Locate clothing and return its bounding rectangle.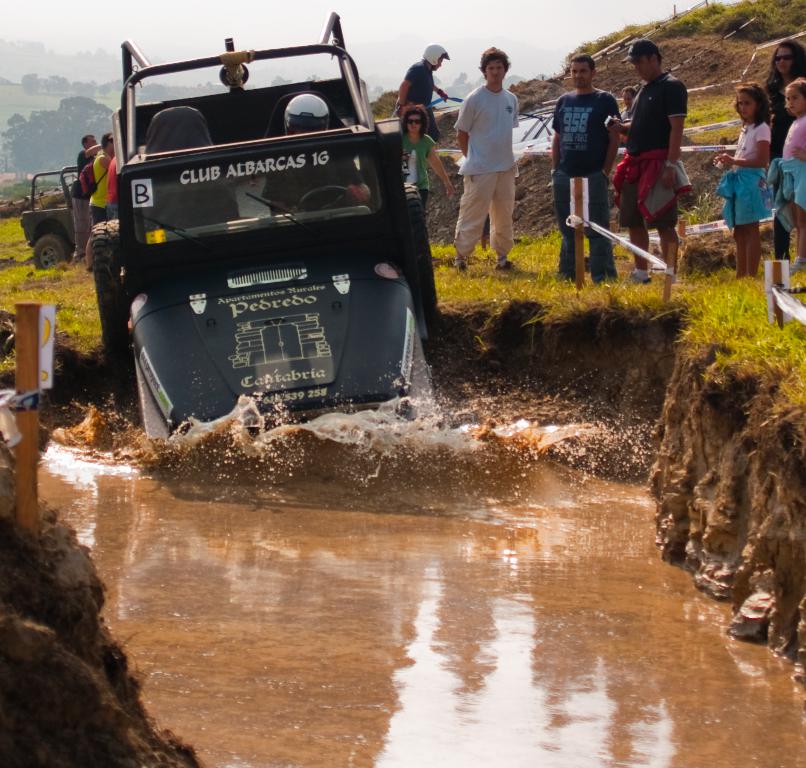
[70, 152, 98, 248].
